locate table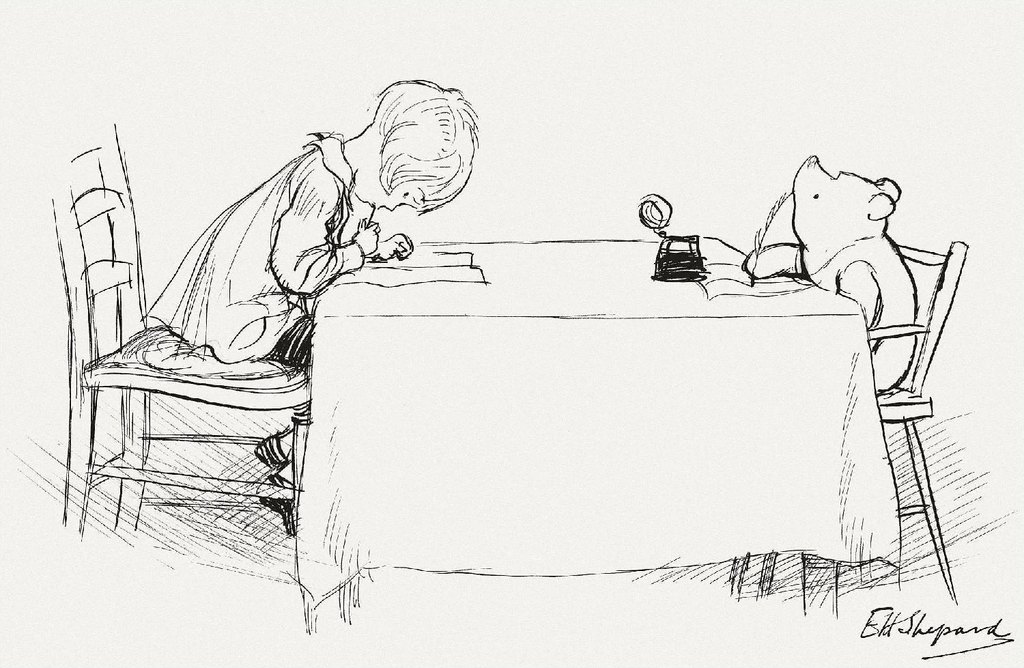
left=297, top=234, right=903, bottom=602
